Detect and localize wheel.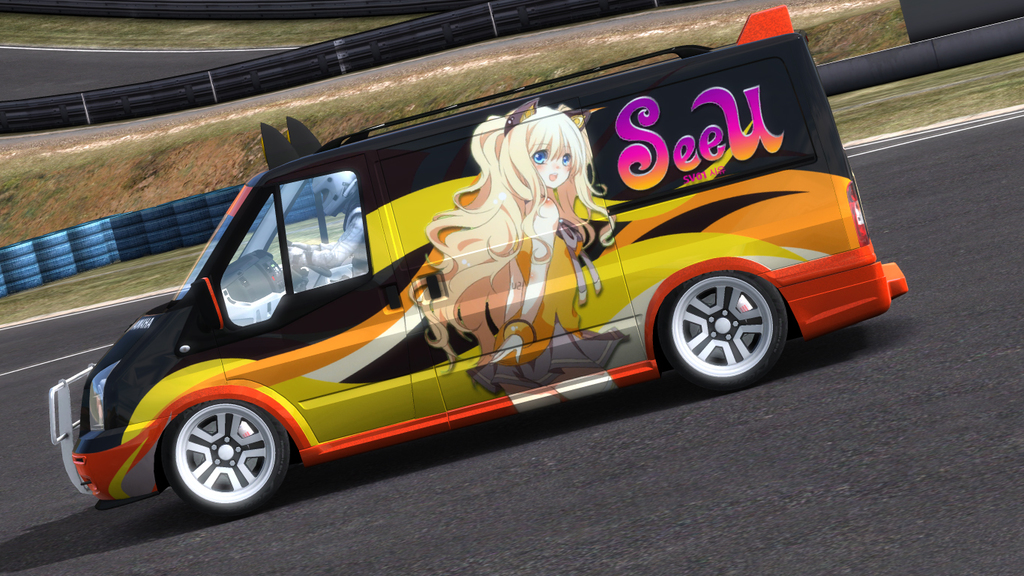
Localized at rect(655, 270, 788, 393).
